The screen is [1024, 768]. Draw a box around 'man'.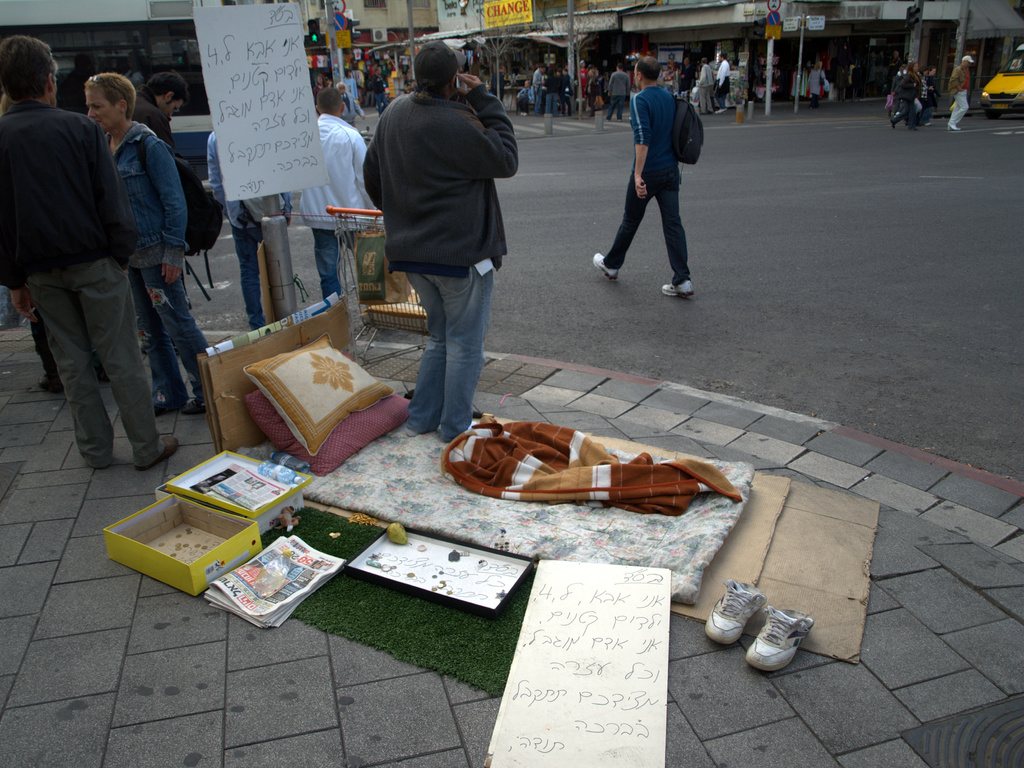
<region>591, 60, 701, 300</region>.
